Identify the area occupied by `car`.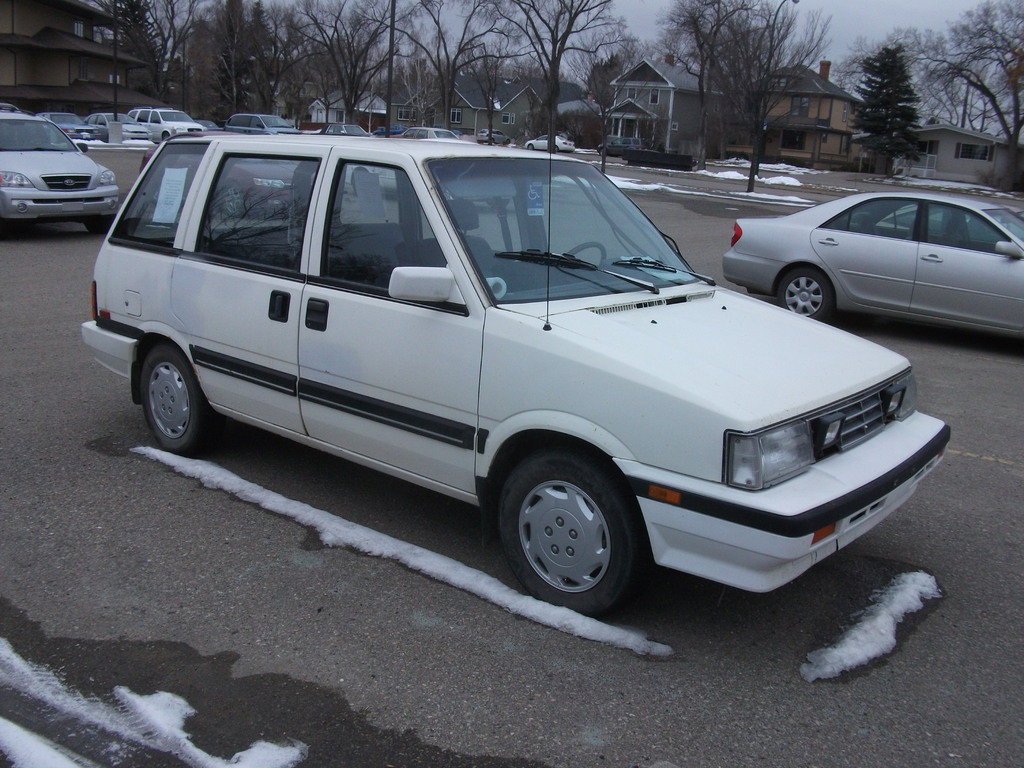
Area: x1=718 y1=186 x2=1023 y2=344.
